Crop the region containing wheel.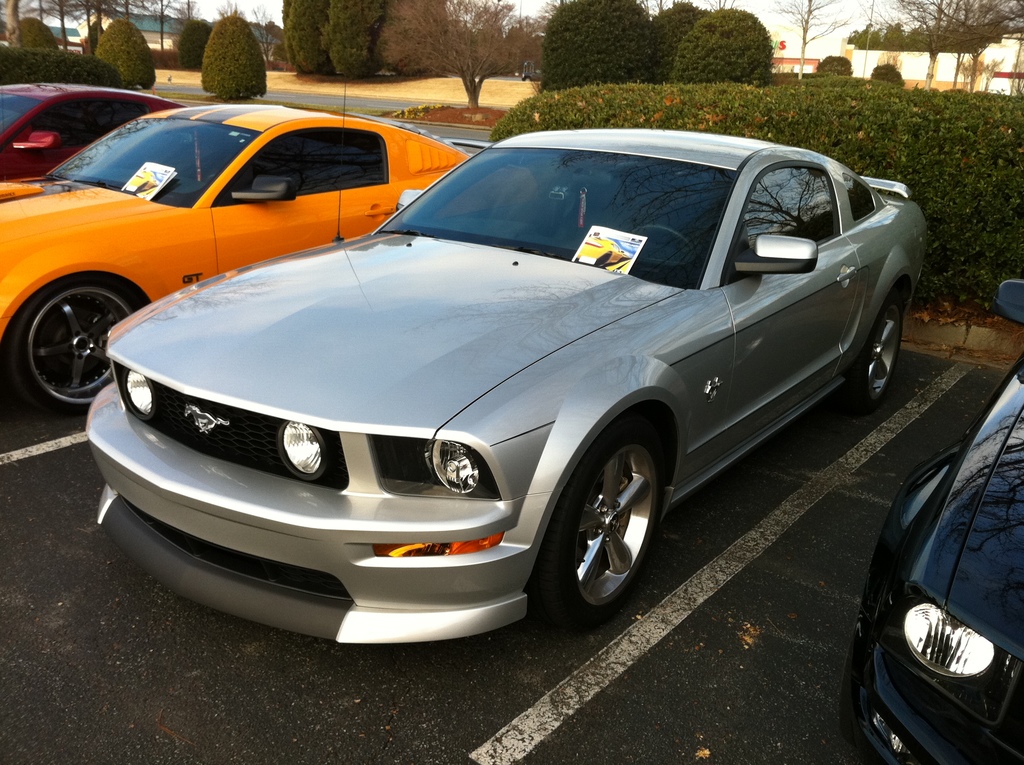
Crop region: rect(538, 432, 661, 615).
